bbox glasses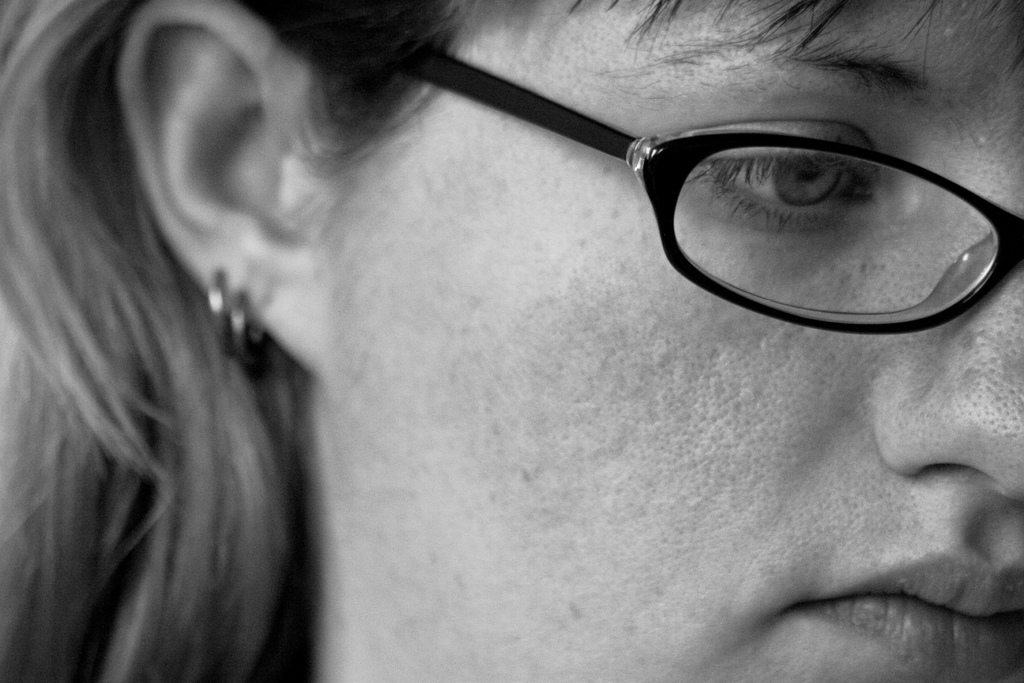
bbox(285, 8, 1023, 336)
